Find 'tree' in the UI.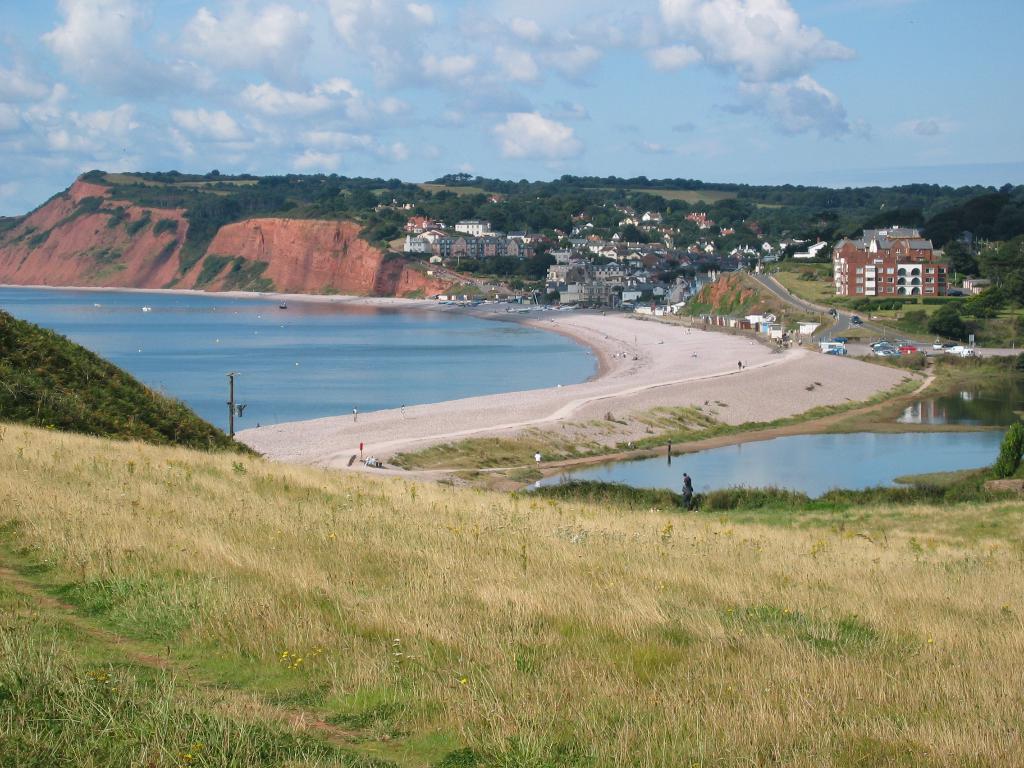
UI element at locate(715, 196, 739, 209).
